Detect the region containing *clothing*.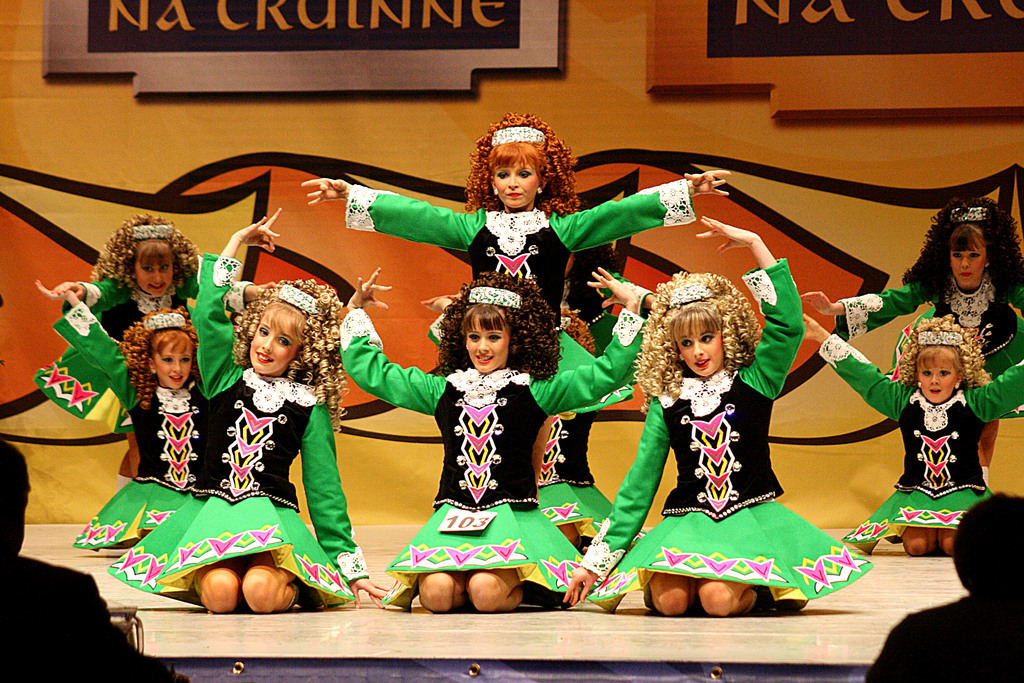
0:548:213:682.
